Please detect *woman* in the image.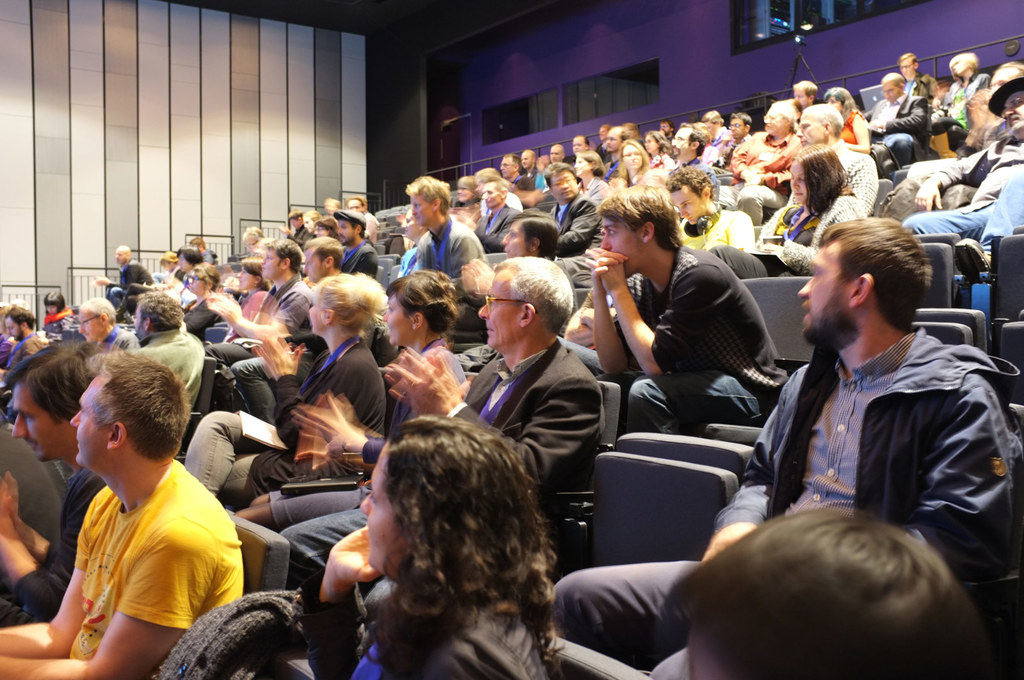
region(112, 251, 179, 318).
